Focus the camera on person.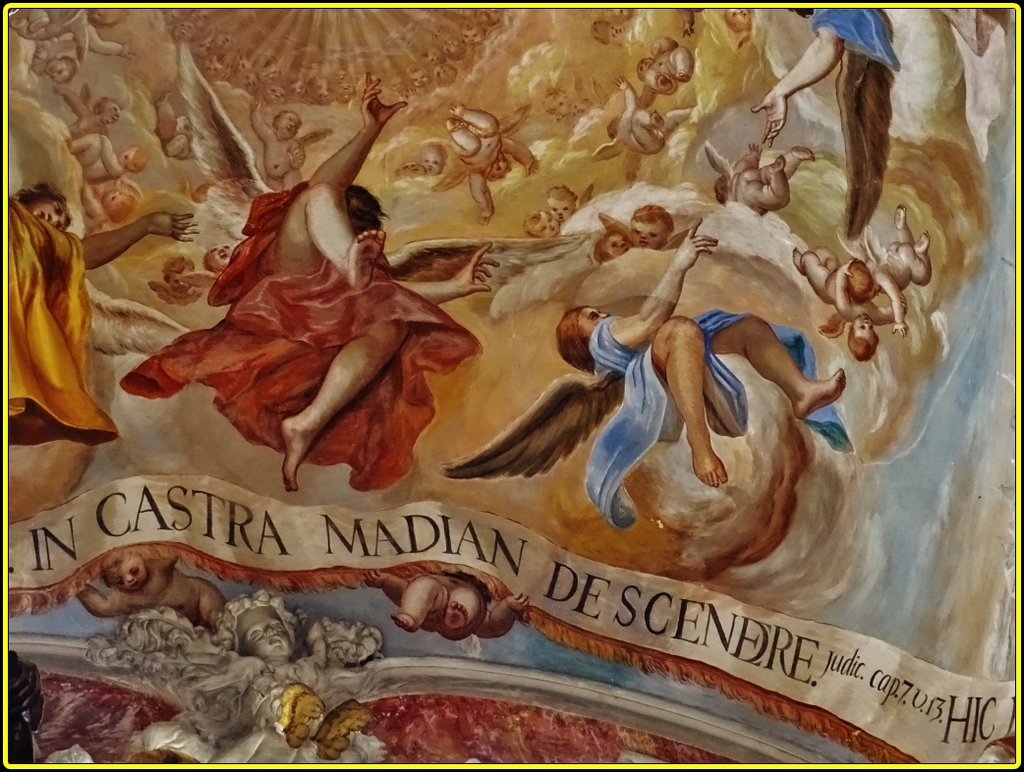
Focus region: <region>0, 177, 194, 448</region>.
